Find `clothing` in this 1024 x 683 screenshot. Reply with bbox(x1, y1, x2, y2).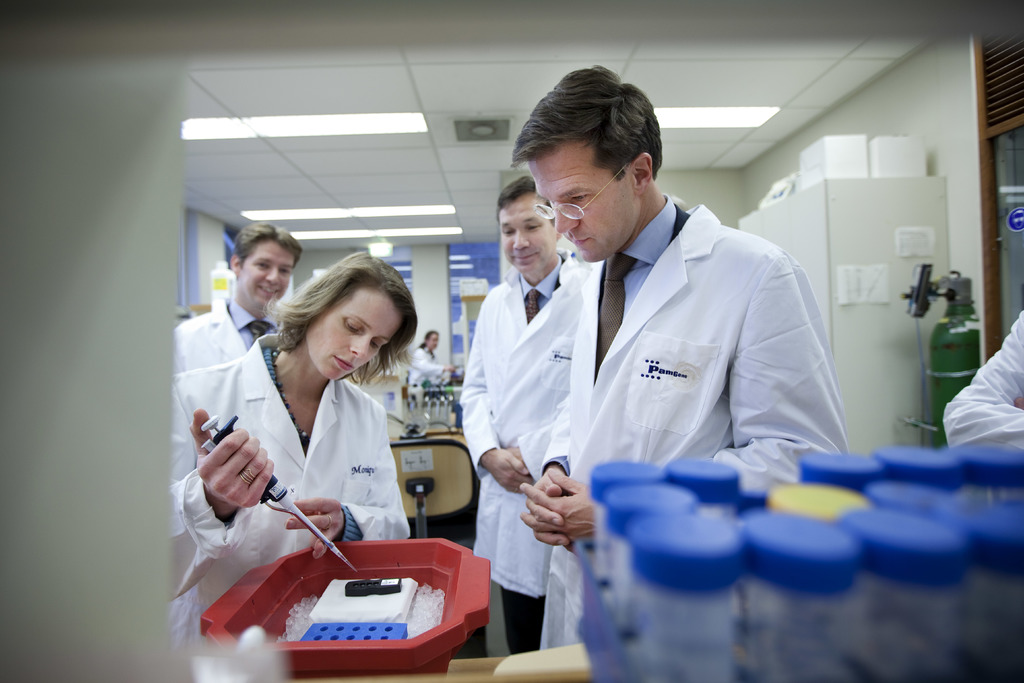
bbox(927, 295, 1023, 457).
